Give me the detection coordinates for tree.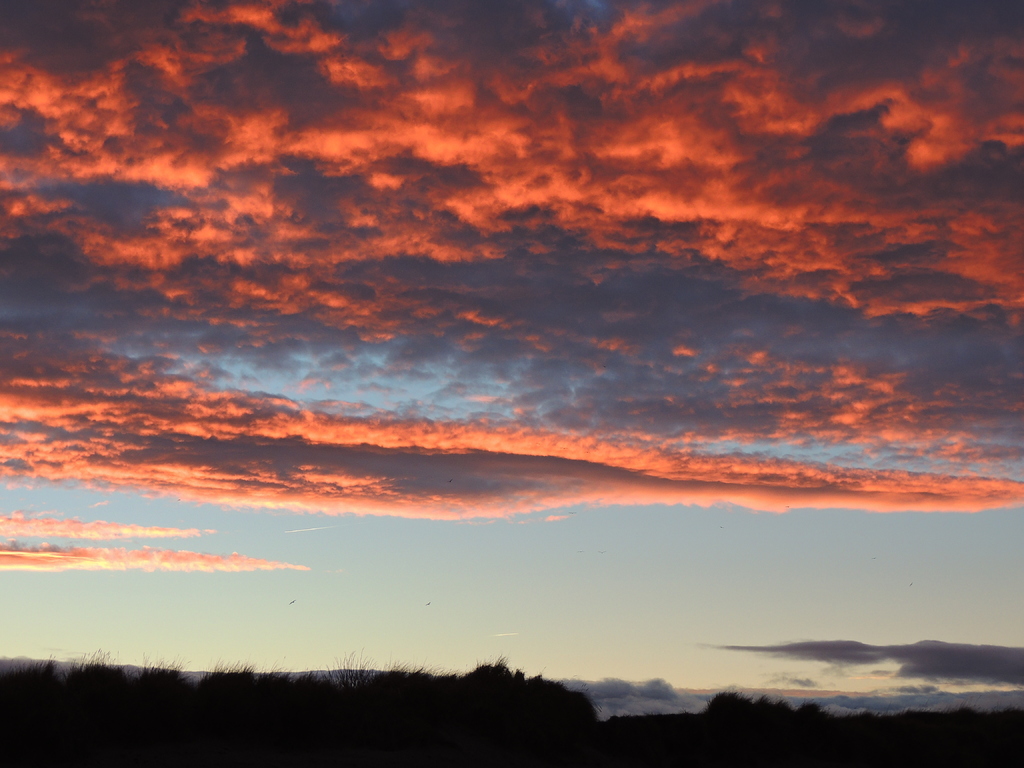
bbox=(371, 674, 515, 767).
